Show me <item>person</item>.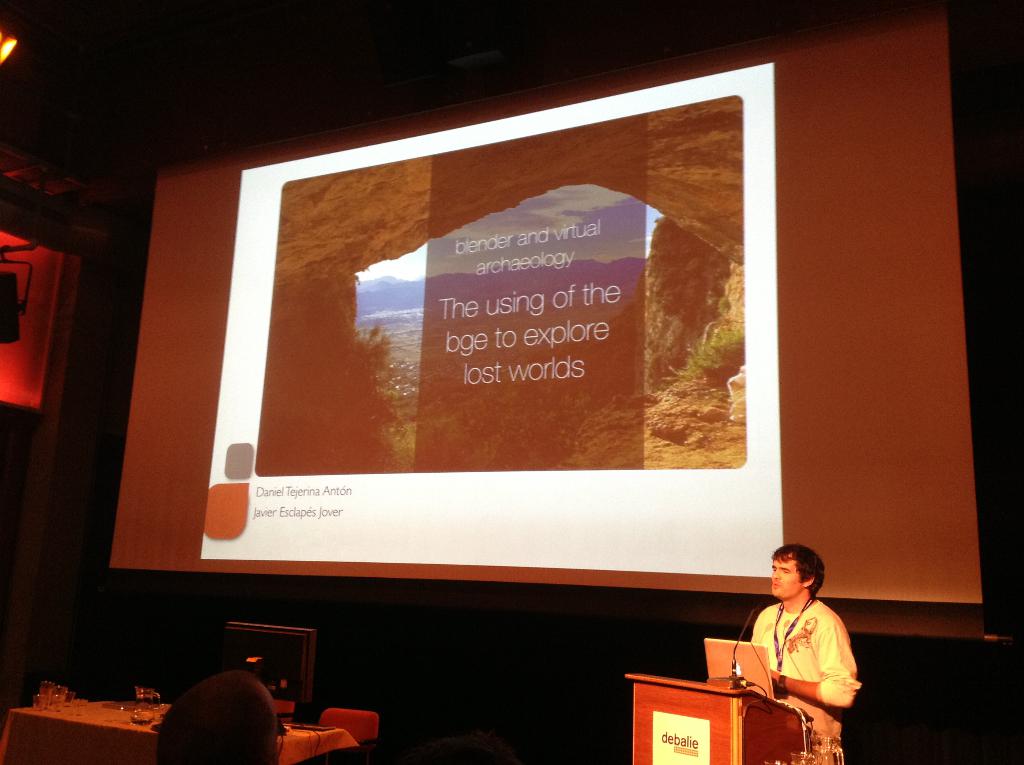
<item>person</item> is here: <region>157, 672, 284, 764</region>.
